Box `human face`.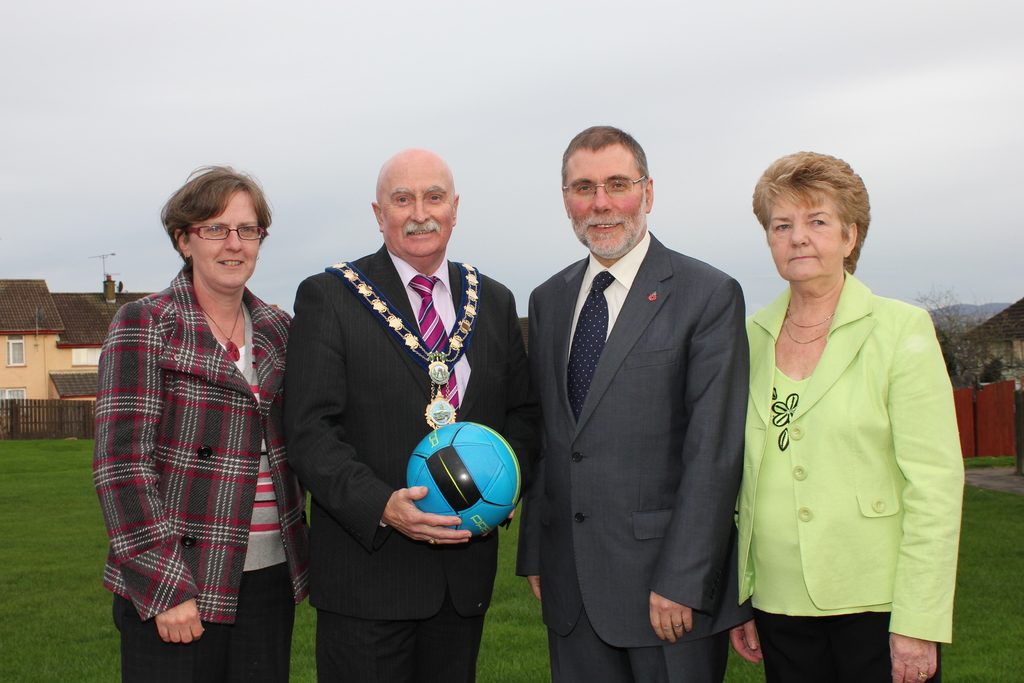
l=189, t=192, r=259, b=293.
